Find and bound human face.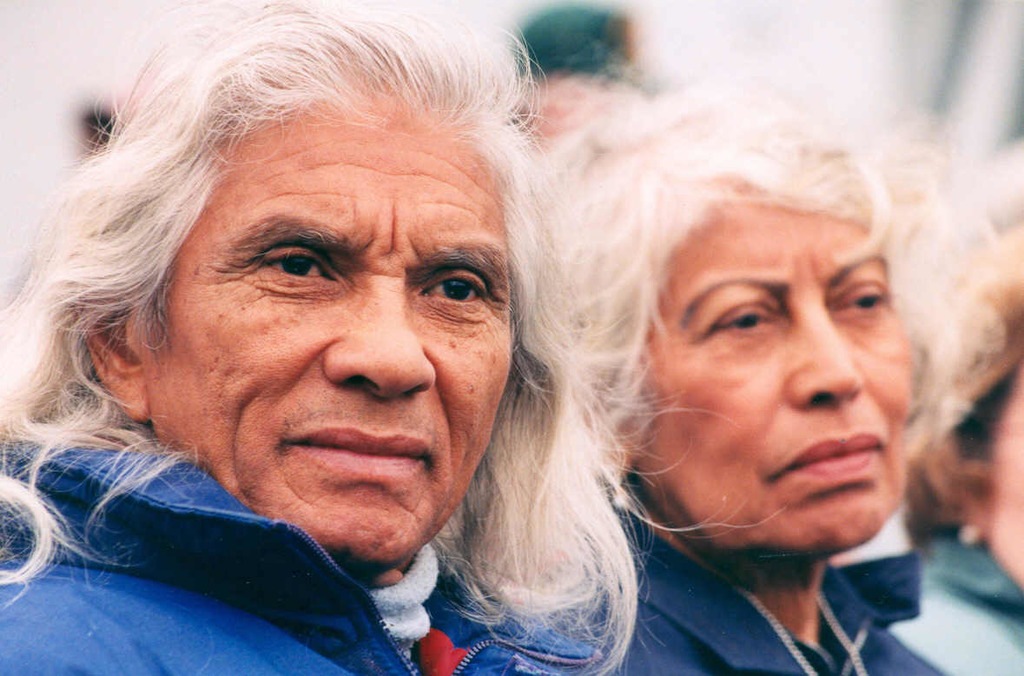
Bound: crop(645, 202, 912, 553).
